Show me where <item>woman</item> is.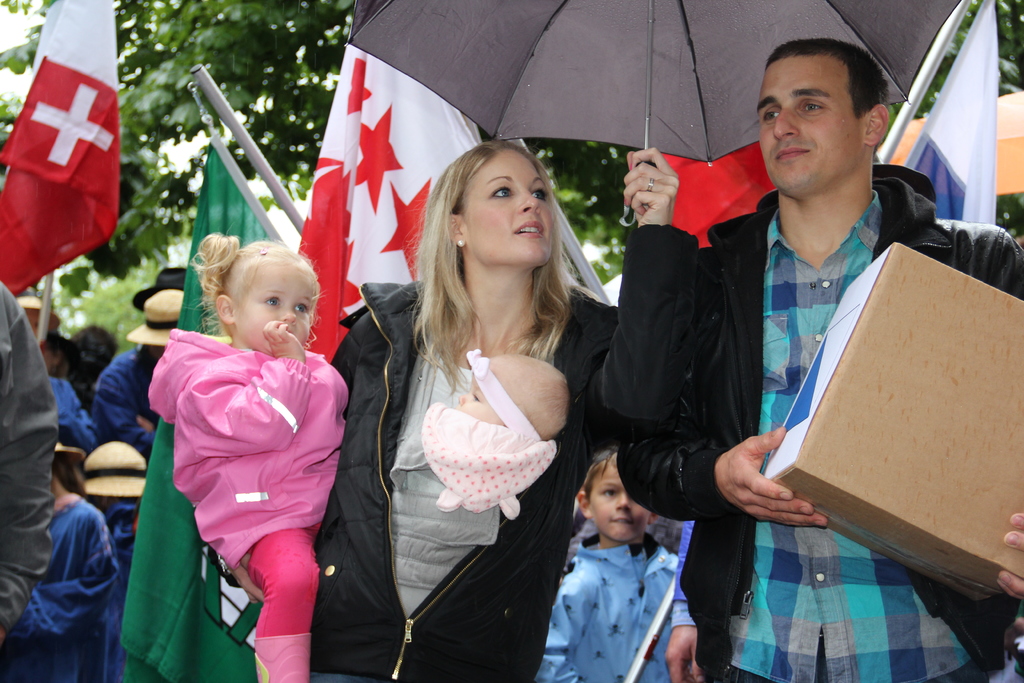
<item>woman</item> is at 365:161:605:671.
